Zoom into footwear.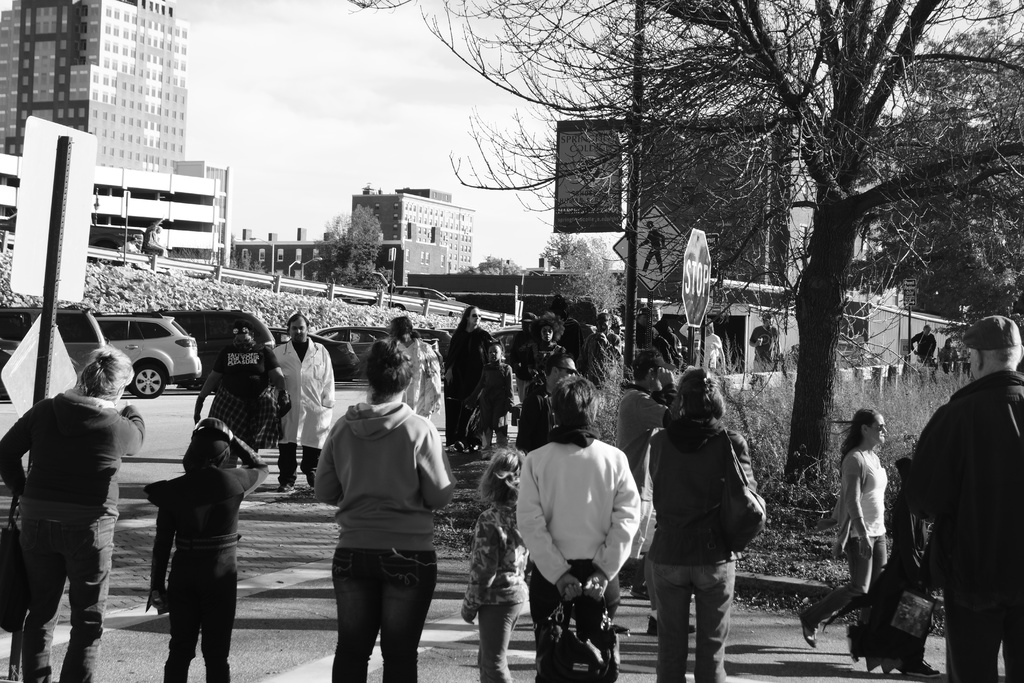
Zoom target: <region>483, 452, 491, 458</region>.
